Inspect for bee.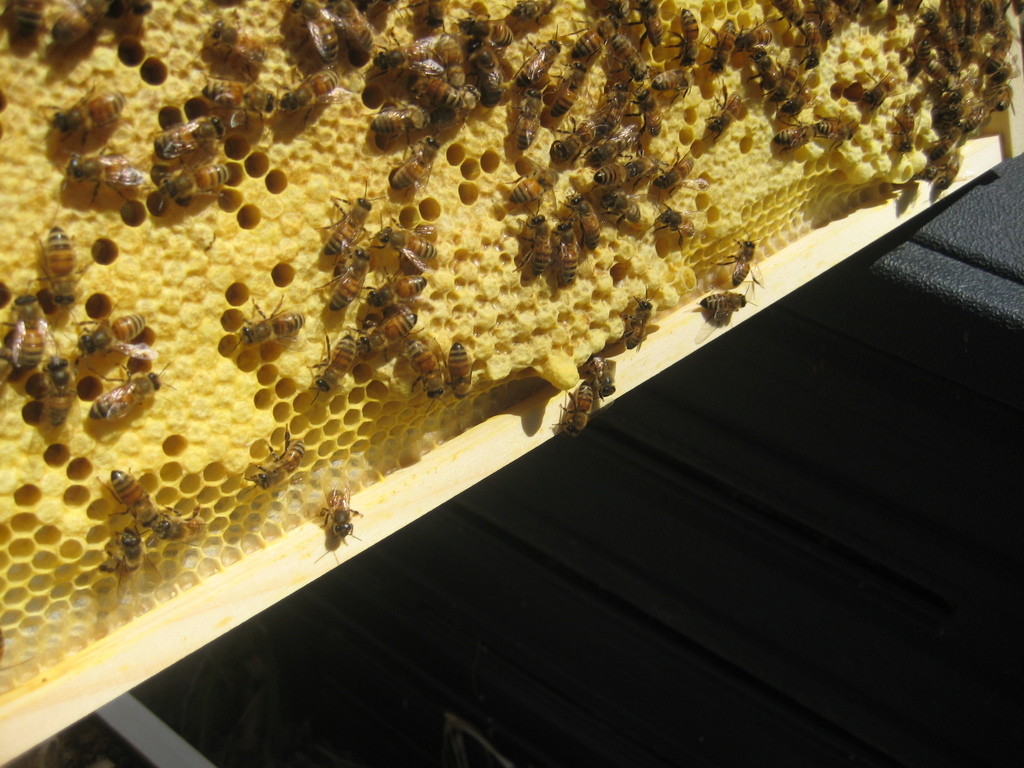
Inspection: 511, 31, 576, 89.
